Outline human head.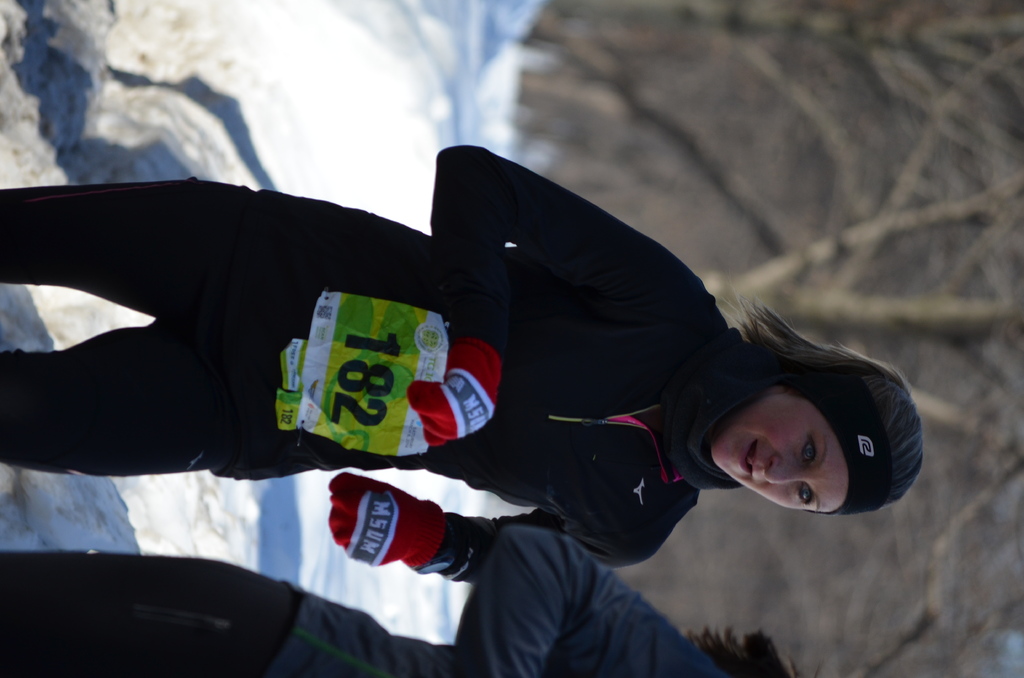
Outline: left=671, top=342, right=916, bottom=532.
